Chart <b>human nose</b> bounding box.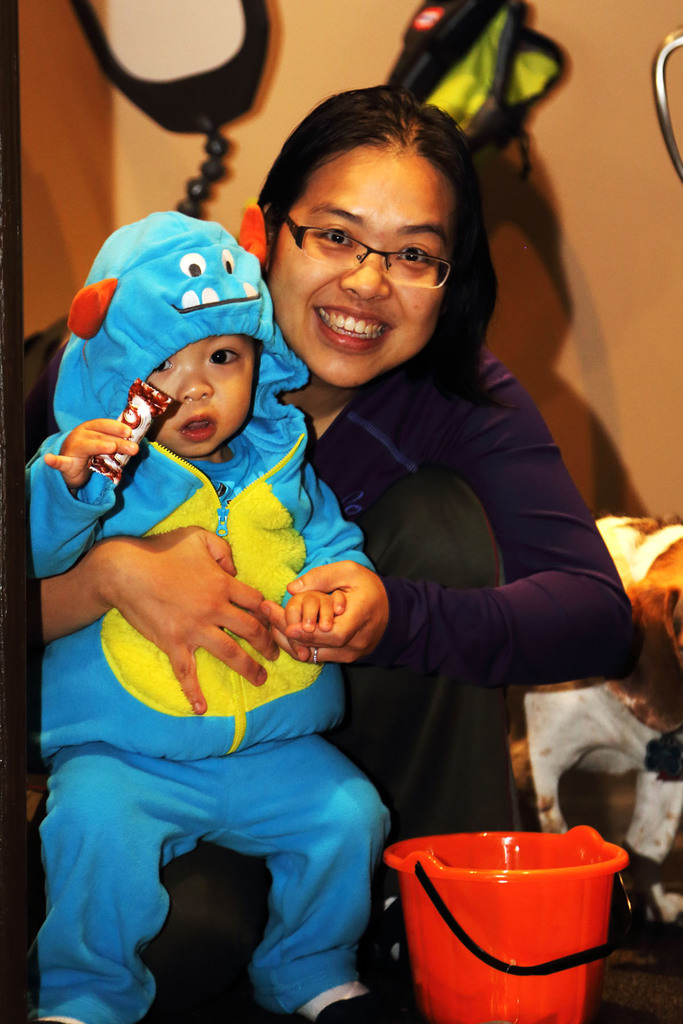
Charted: 176:364:215:403.
